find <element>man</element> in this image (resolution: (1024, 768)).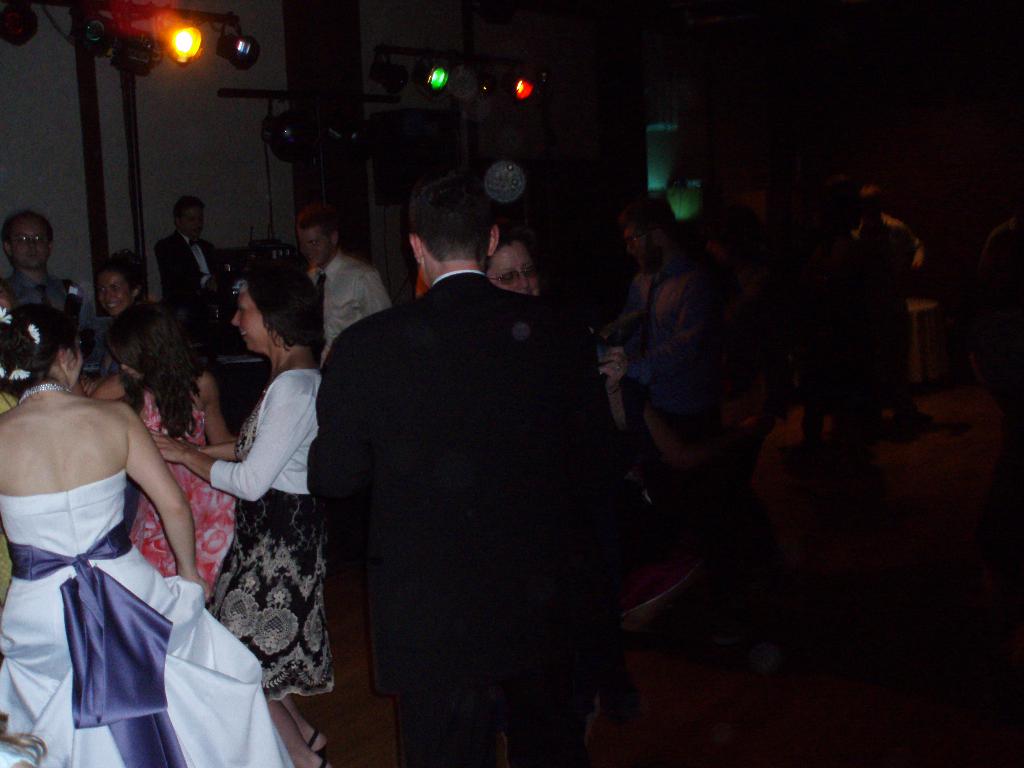
bbox=[0, 205, 104, 330].
